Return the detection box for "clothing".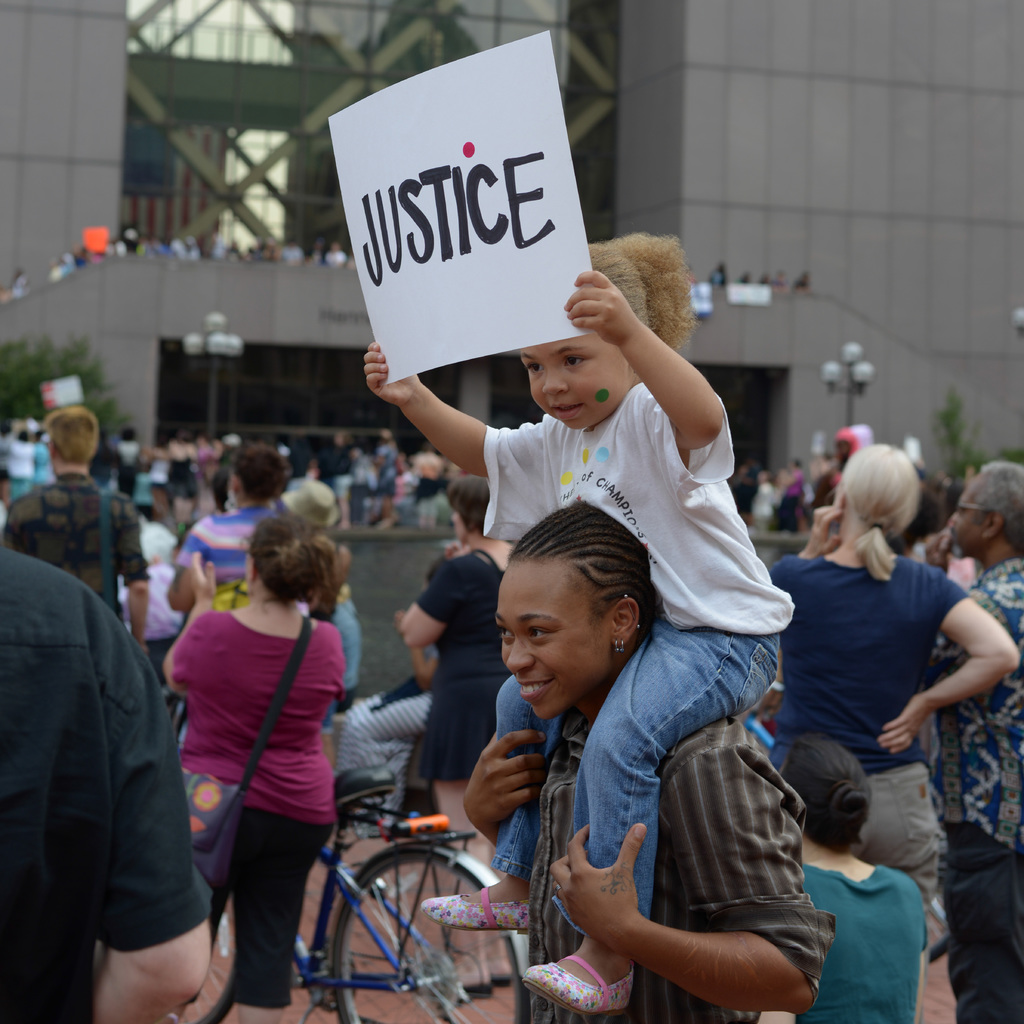
rect(785, 856, 929, 1023).
